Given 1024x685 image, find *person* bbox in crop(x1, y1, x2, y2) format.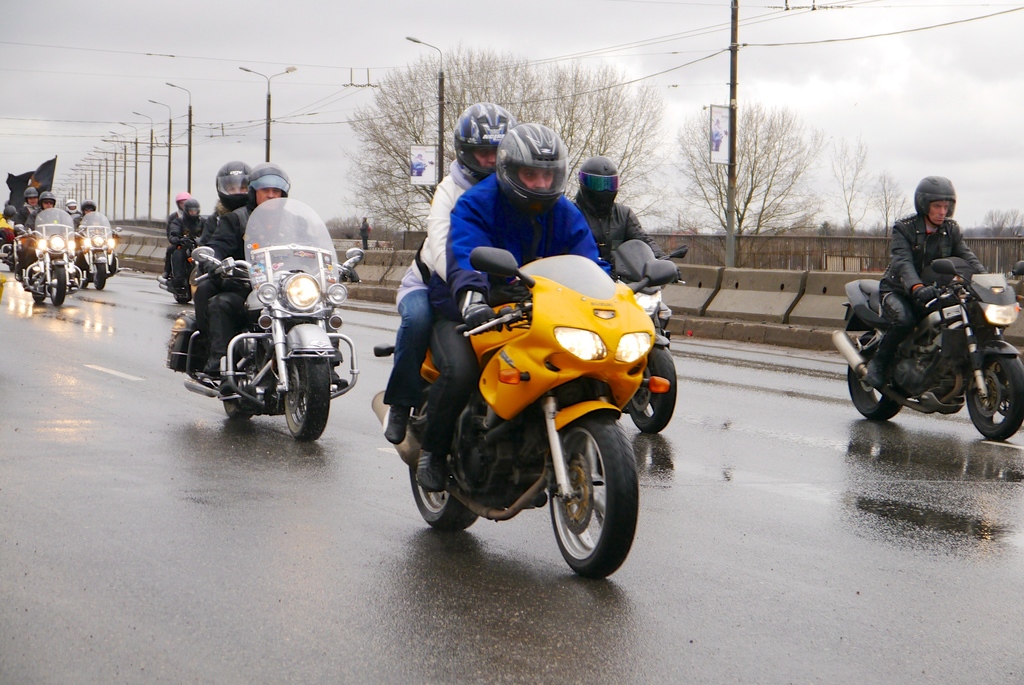
crop(163, 198, 193, 287).
